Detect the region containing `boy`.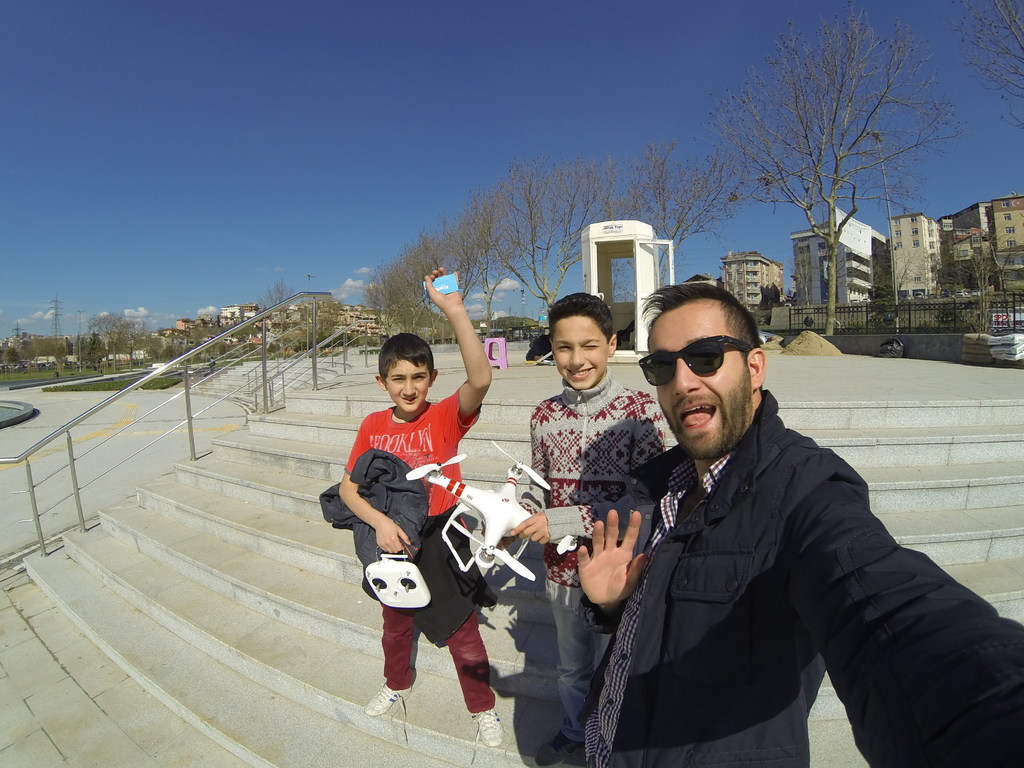
339, 259, 508, 734.
